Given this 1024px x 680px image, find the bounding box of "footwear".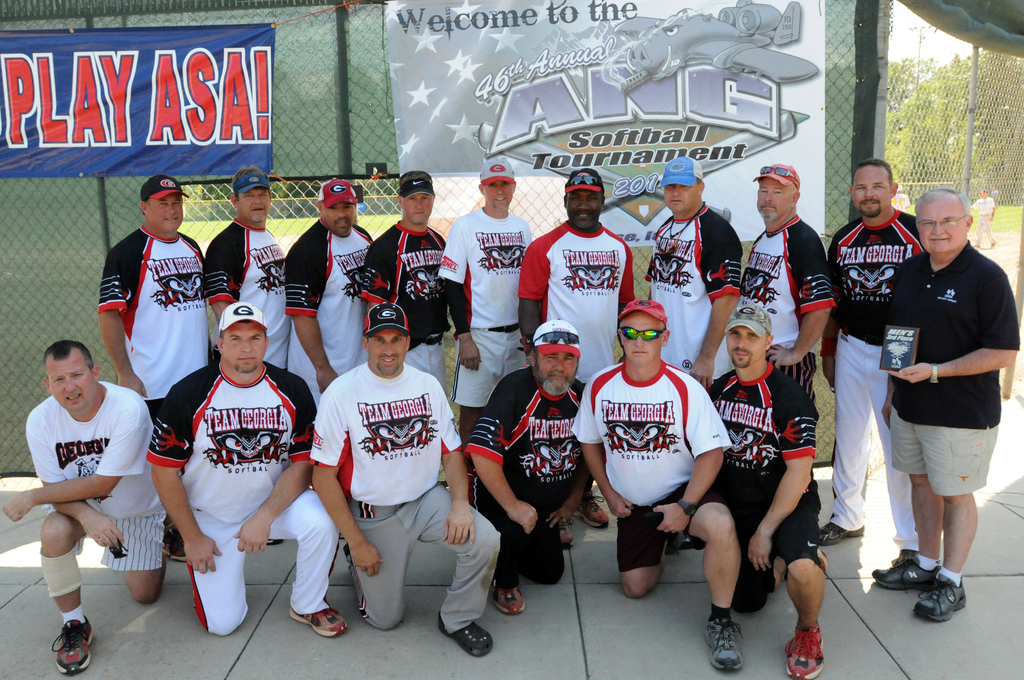
[left=489, top=576, right=522, bottom=610].
